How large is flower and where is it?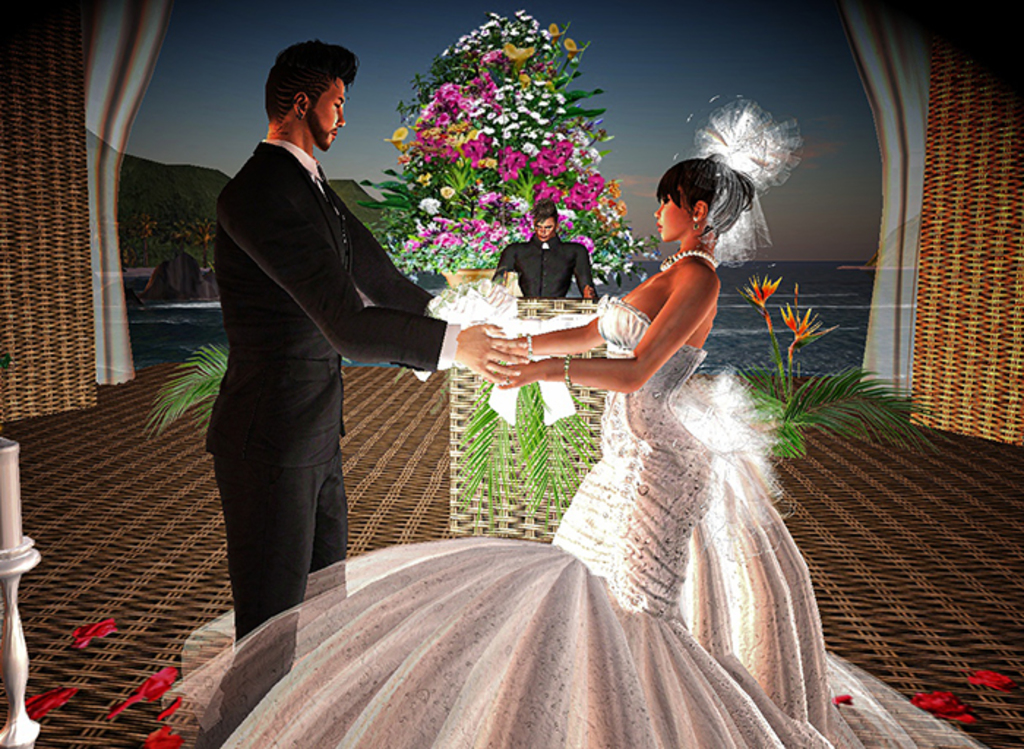
Bounding box: x1=142, y1=723, x2=187, y2=748.
